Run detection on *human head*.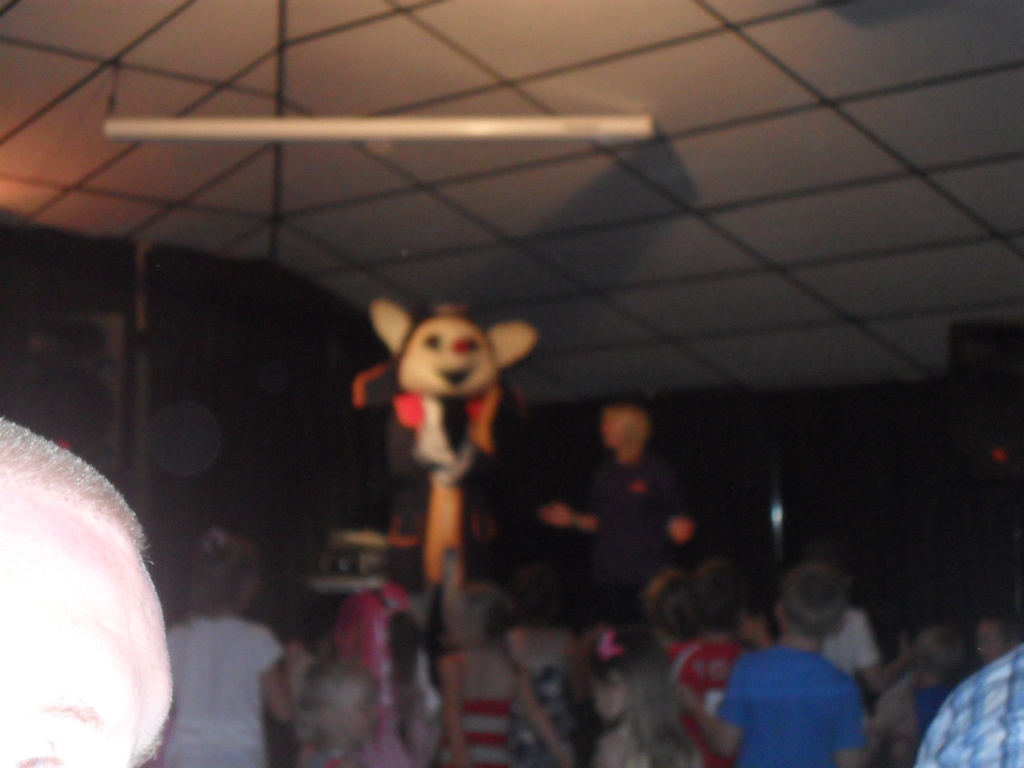
Result: rect(975, 617, 1021, 666).
